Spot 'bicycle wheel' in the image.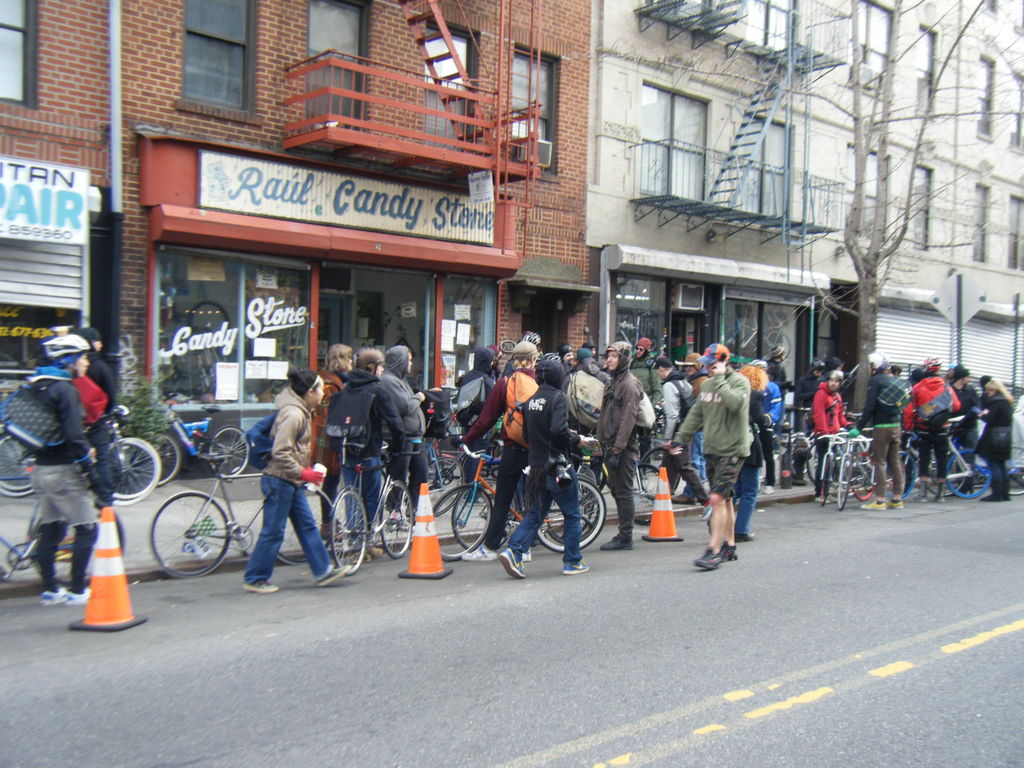
'bicycle wheel' found at Rect(945, 448, 989, 497).
